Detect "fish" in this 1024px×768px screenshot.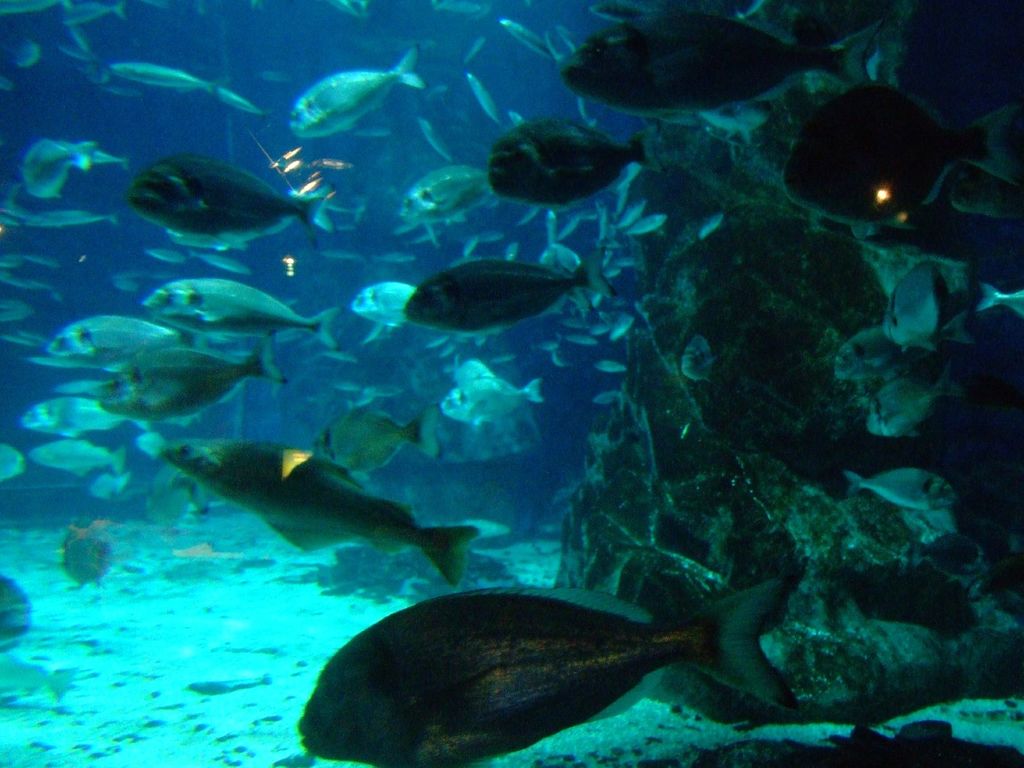
Detection: x1=678 y1=333 x2=719 y2=387.
